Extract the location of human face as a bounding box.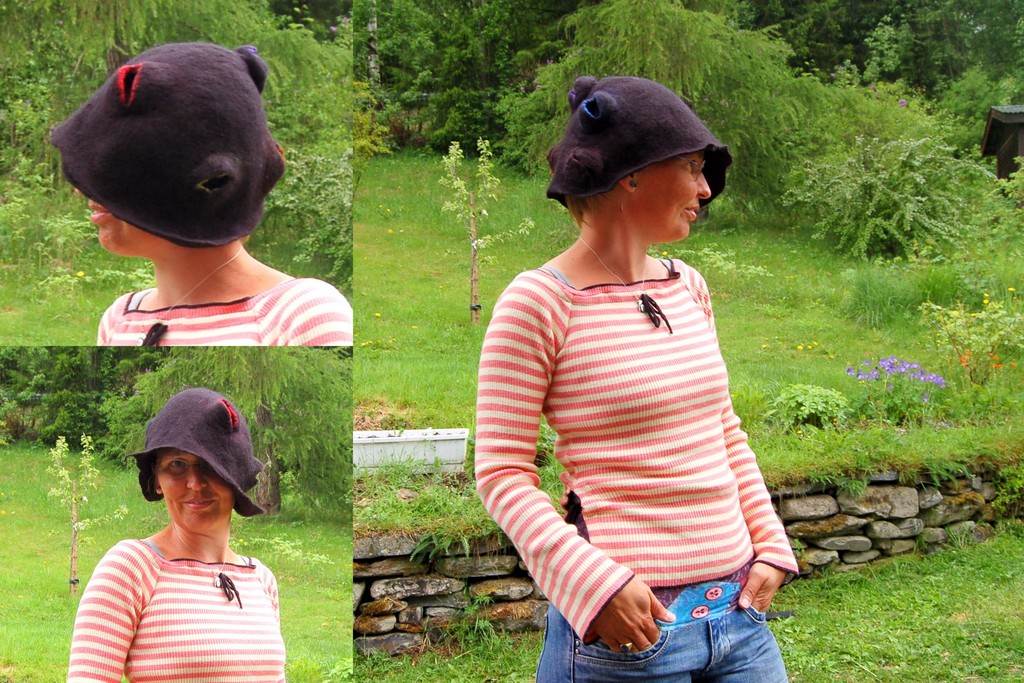
(77, 190, 179, 255).
